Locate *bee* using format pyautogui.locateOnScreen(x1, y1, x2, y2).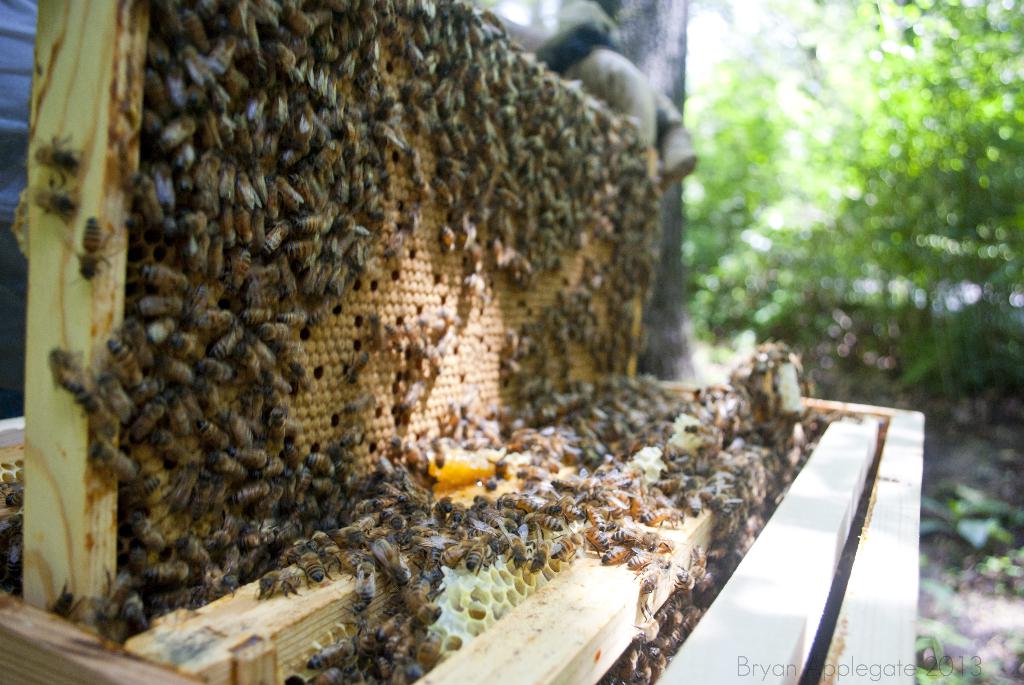
pyautogui.locateOnScreen(380, 453, 388, 480).
